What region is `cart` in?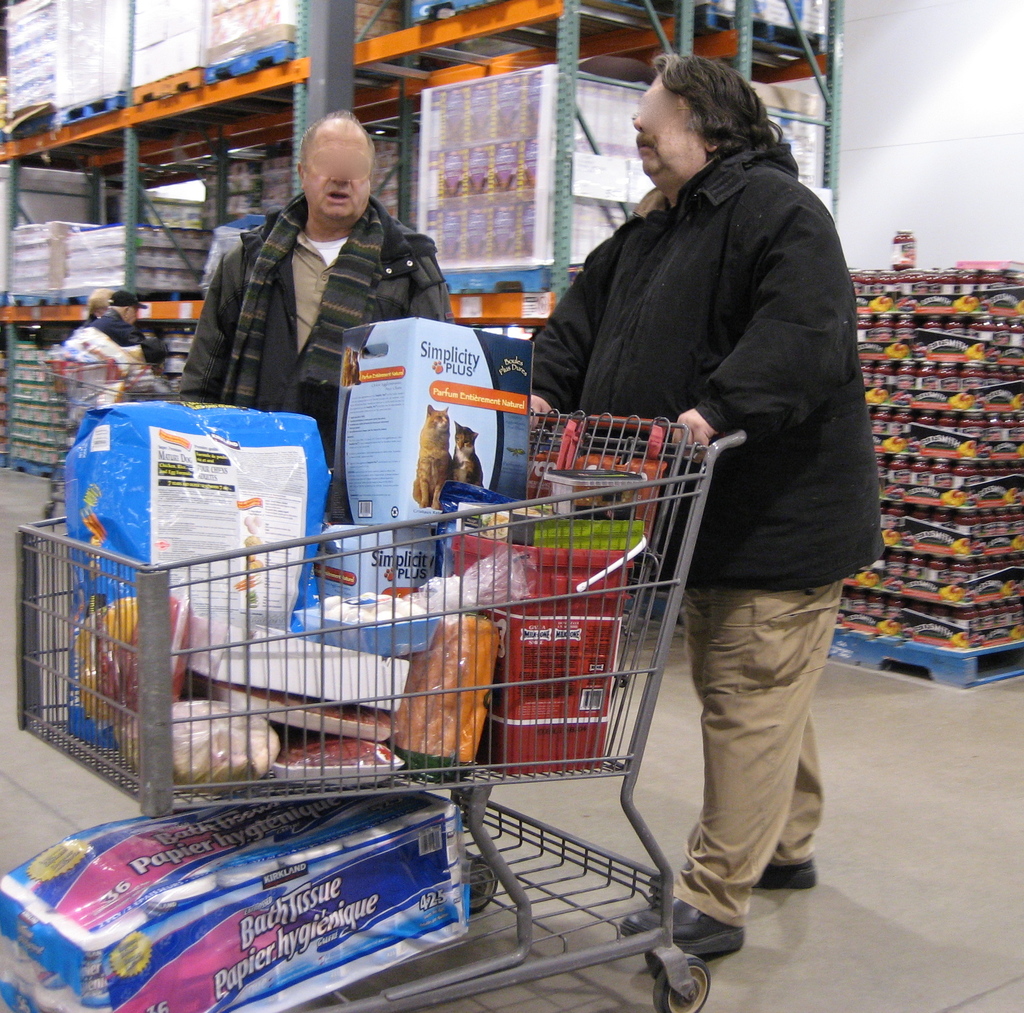
crop(36, 346, 174, 516).
